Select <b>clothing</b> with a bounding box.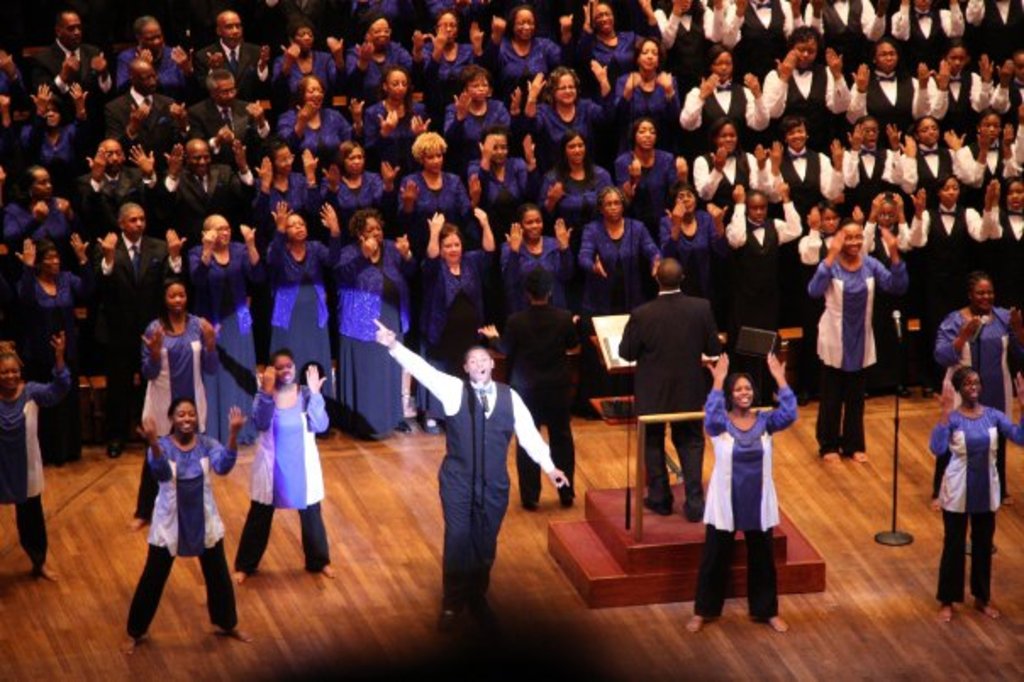
<box>724,0,797,81</box>.
